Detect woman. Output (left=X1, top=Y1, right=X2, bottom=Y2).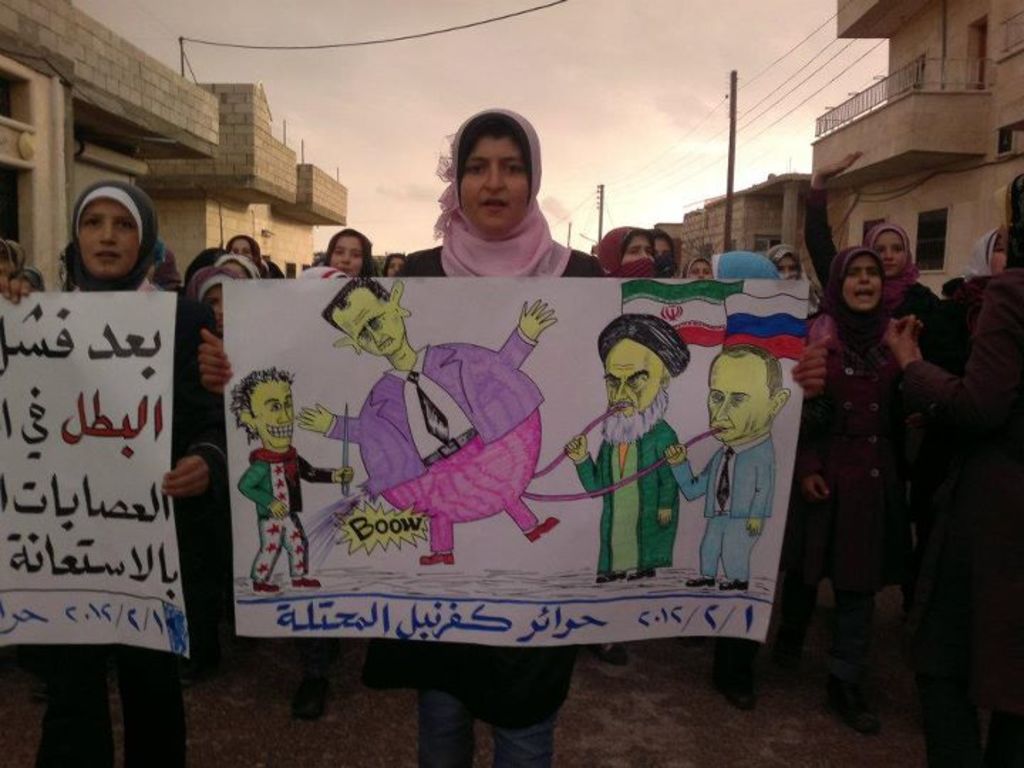
(left=869, top=166, right=1023, bottom=767).
